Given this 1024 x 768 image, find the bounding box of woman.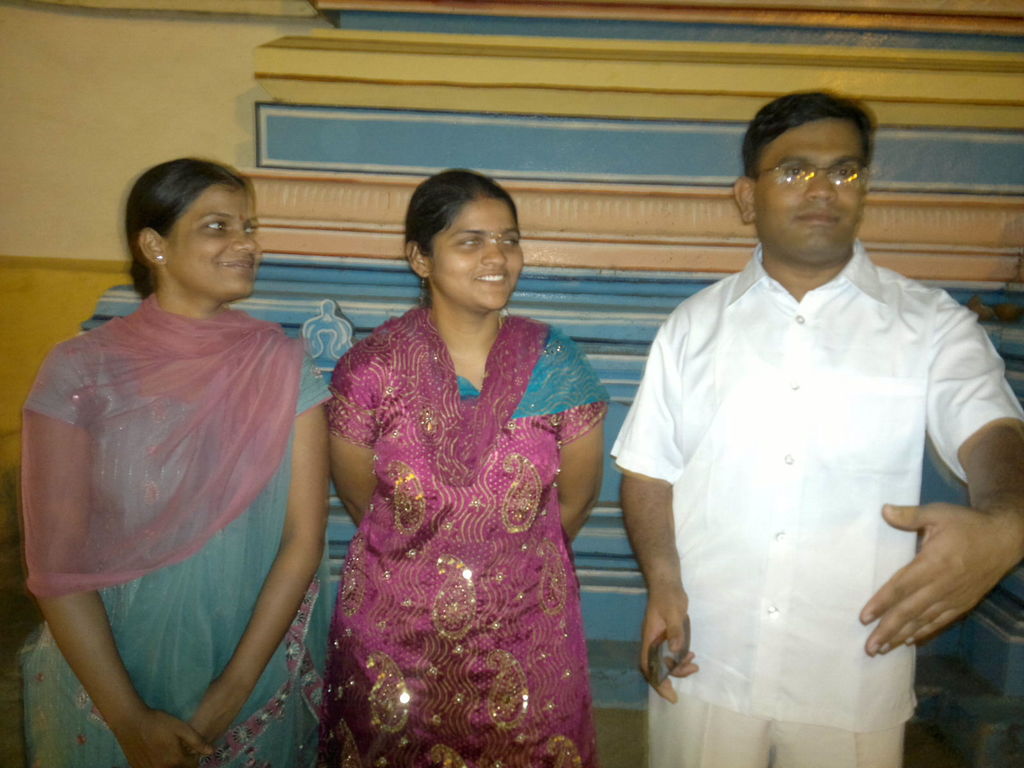
Rect(289, 141, 617, 749).
